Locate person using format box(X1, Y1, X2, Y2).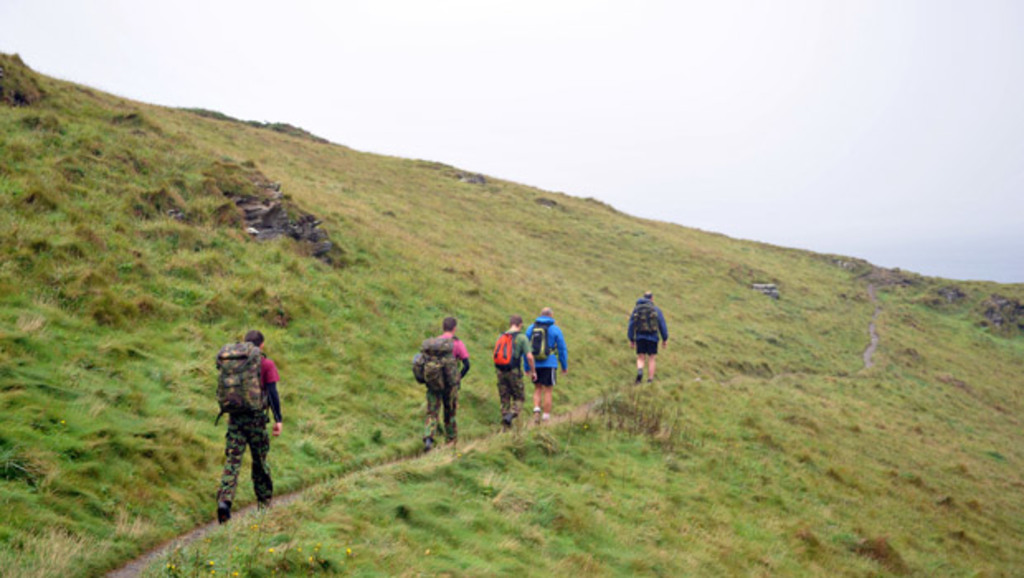
box(220, 324, 286, 525).
